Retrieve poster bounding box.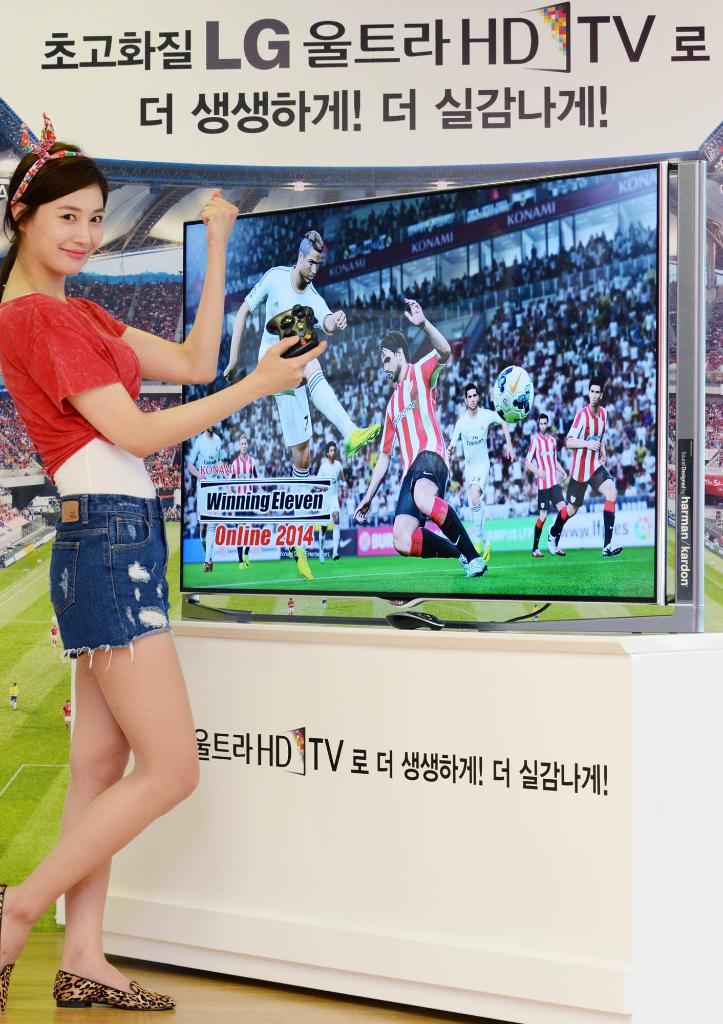
Bounding box: [0,0,722,1023].
